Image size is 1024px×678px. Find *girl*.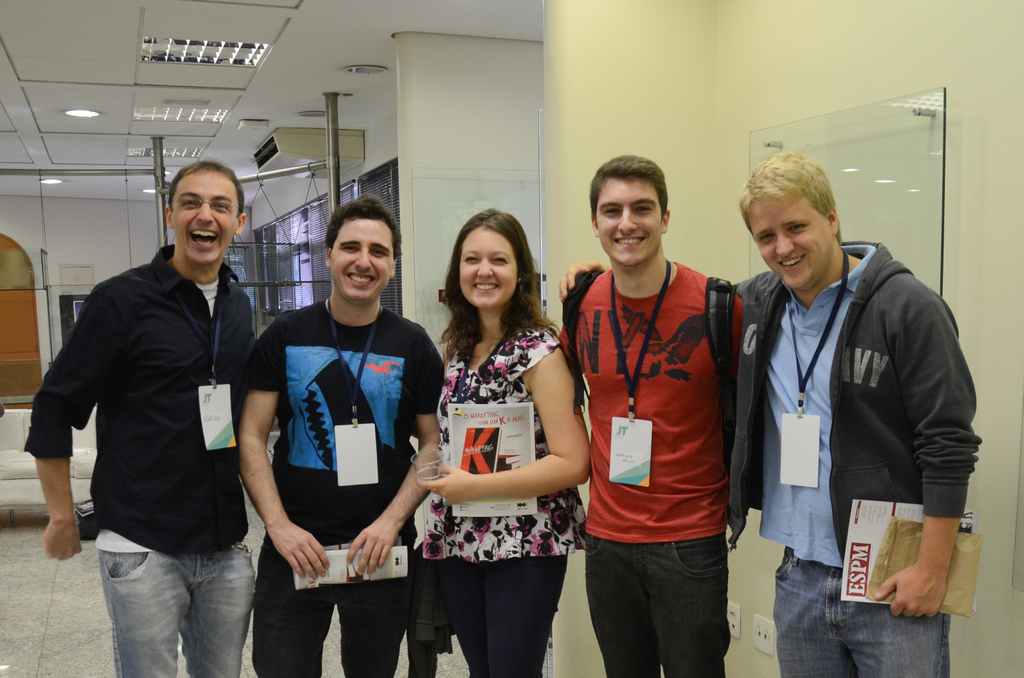
{"x1": 418, "y1": 204, "x2": 593, "y2": 677}.
